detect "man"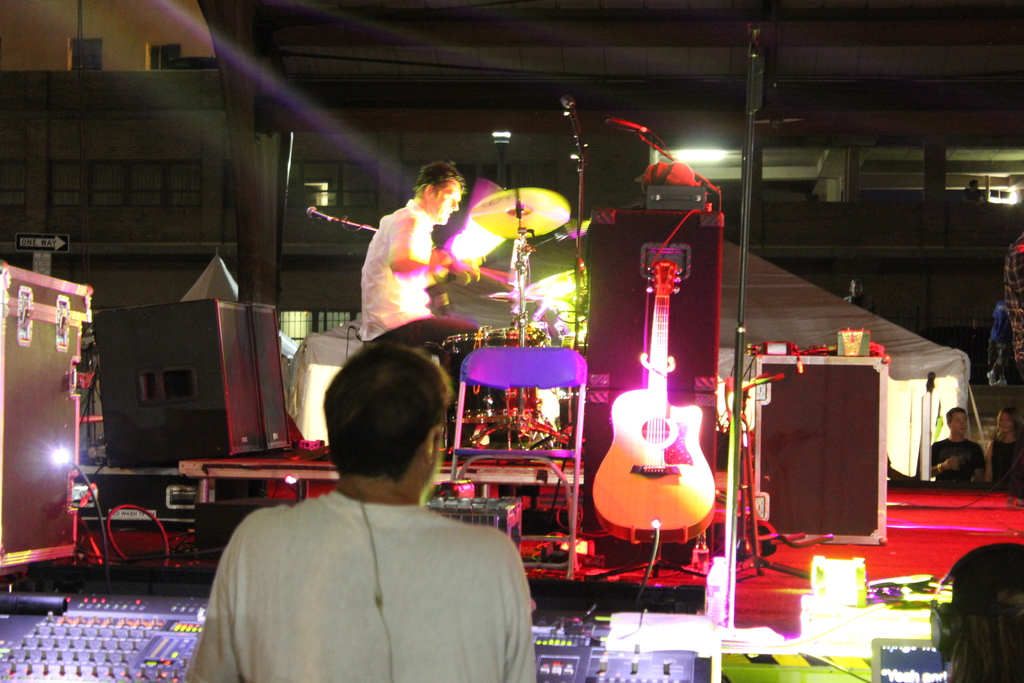
[x1=360, y1=163, x2=528, y2=461]
